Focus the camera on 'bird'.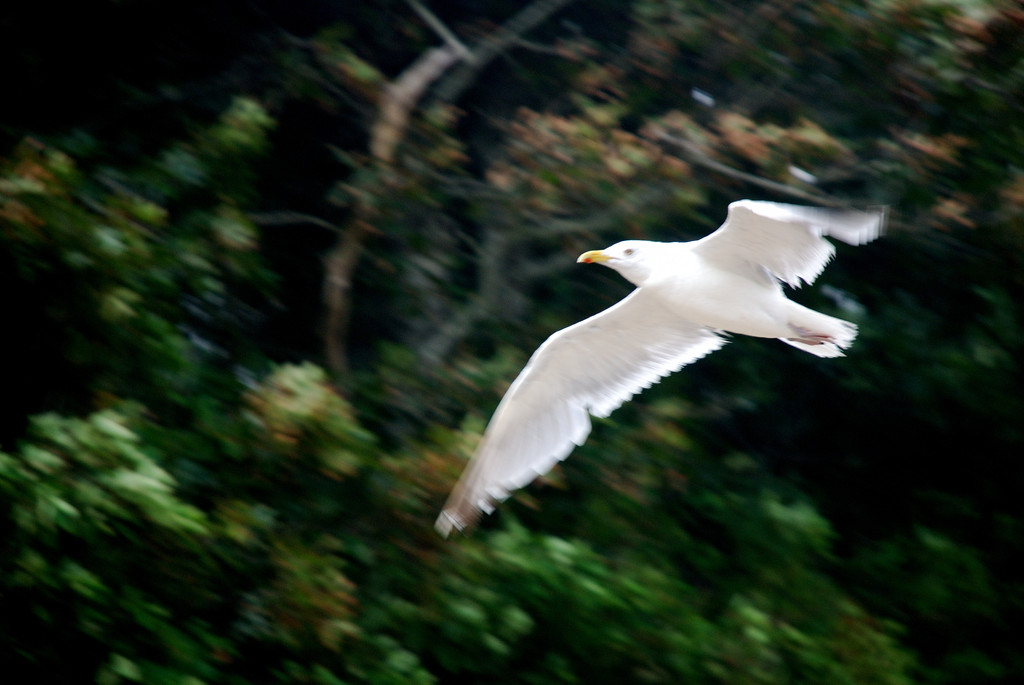
Focus region: crop(442, 199, 872, 539).
